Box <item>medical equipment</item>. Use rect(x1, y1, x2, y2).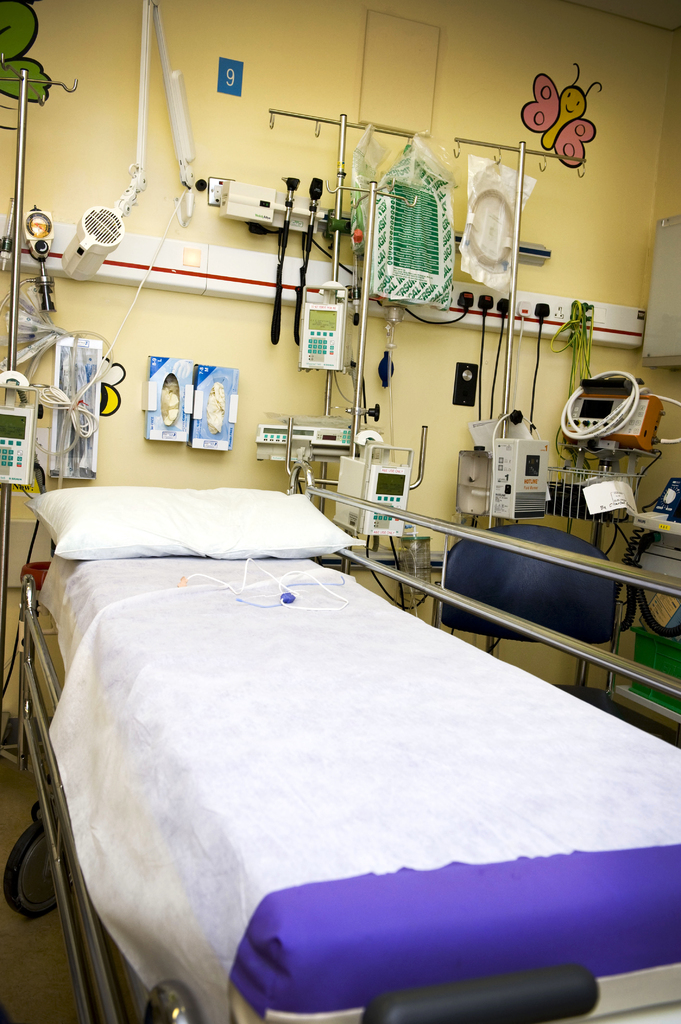
rect(0, 49, 80, 703).
